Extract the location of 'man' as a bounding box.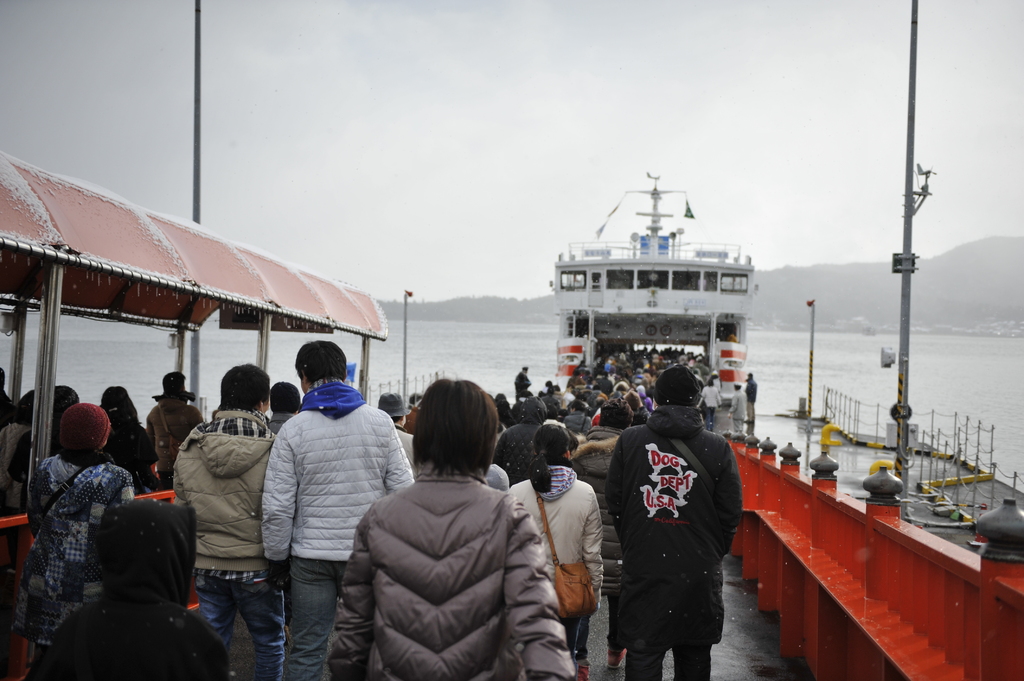
select_region(492, 395, 550, 486).
